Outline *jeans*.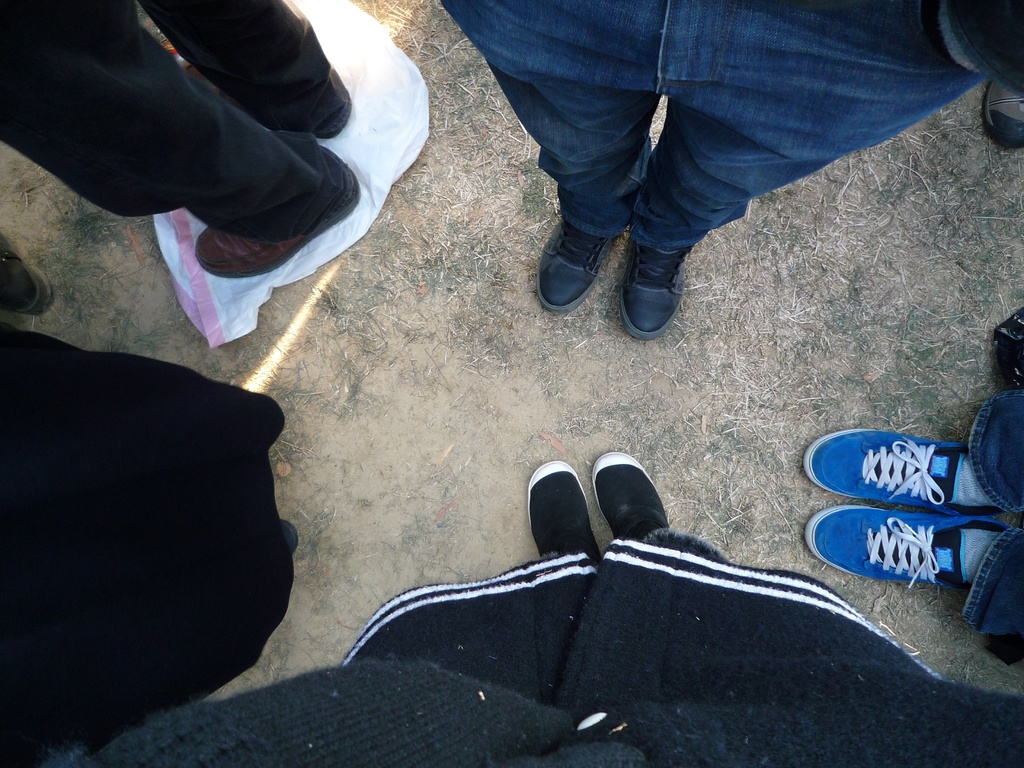
Outline: [472,24,917,326].
